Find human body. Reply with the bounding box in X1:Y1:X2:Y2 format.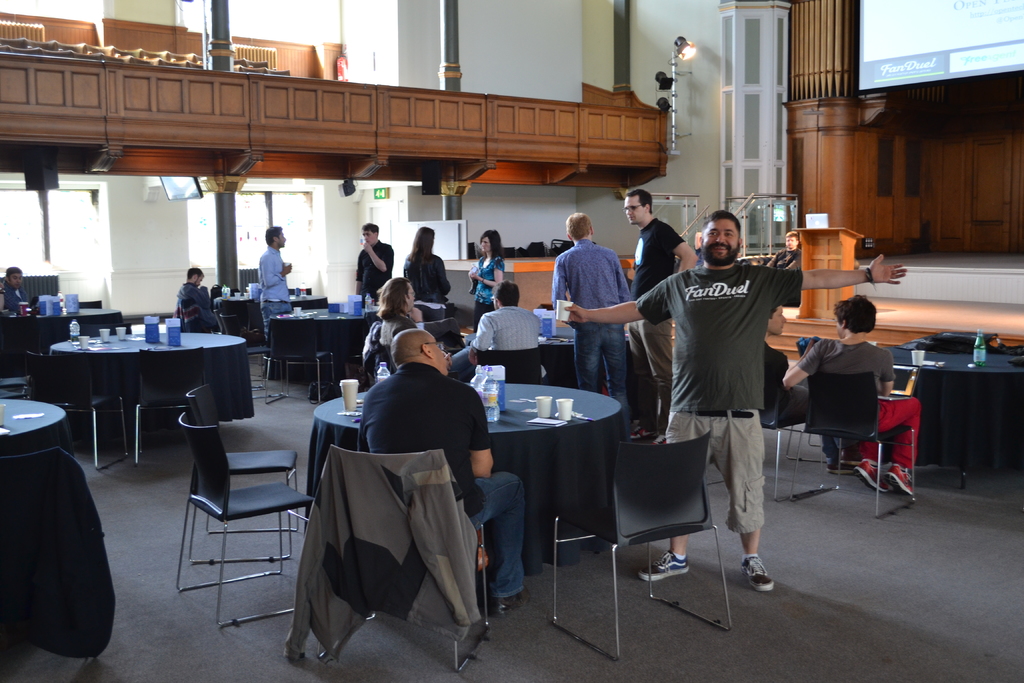
467:224:513:309.
